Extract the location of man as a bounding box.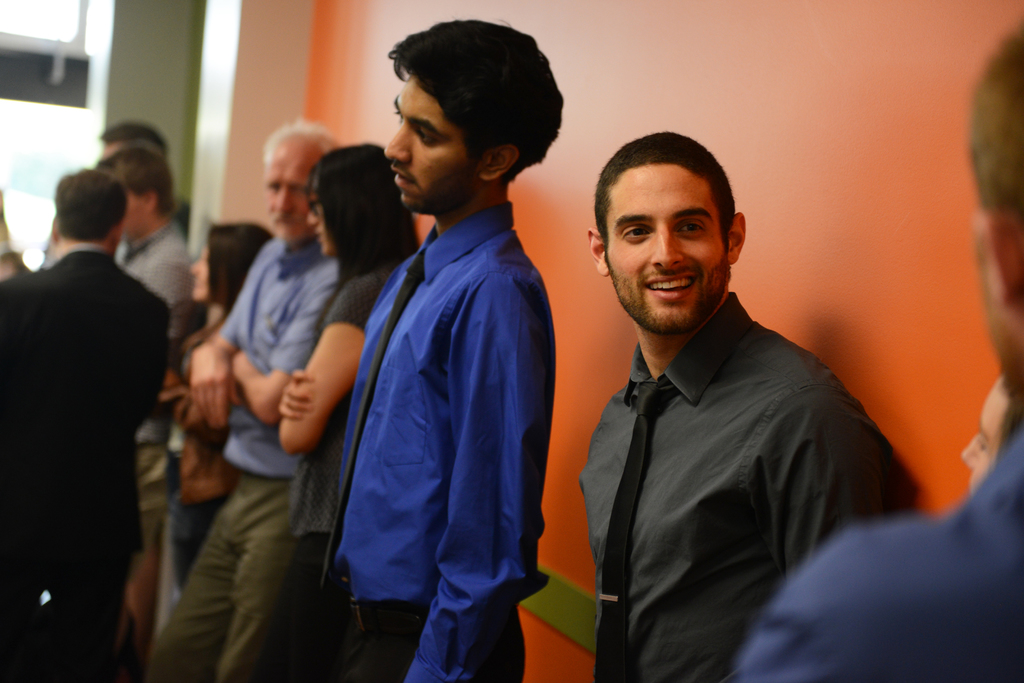
{"x1": 576, "y1": 130, "x2": 915, "y2": 682}.
